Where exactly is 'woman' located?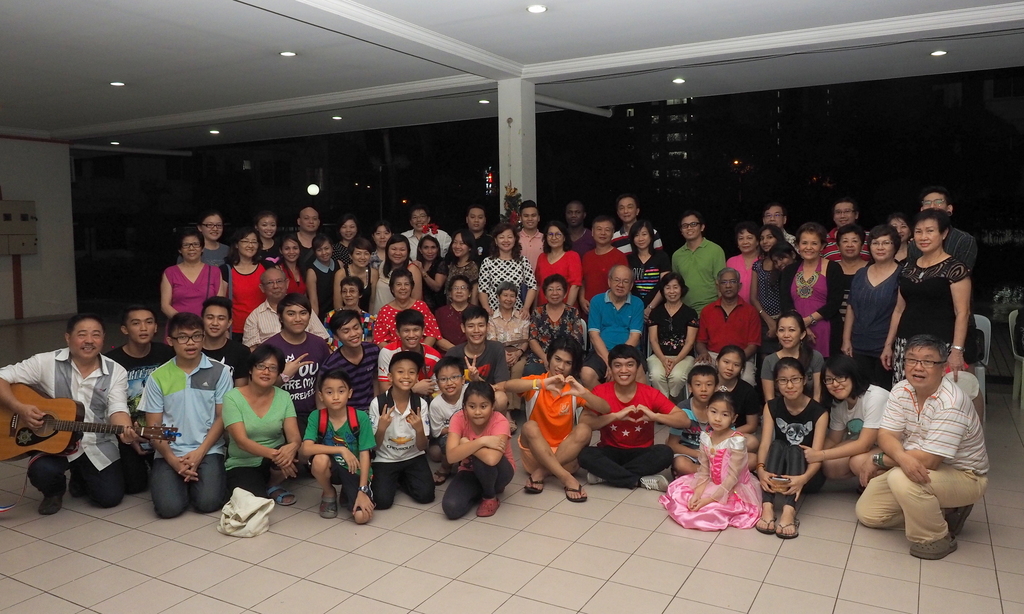
Its bounding box is bbox=(273, 237, 307, 303).
